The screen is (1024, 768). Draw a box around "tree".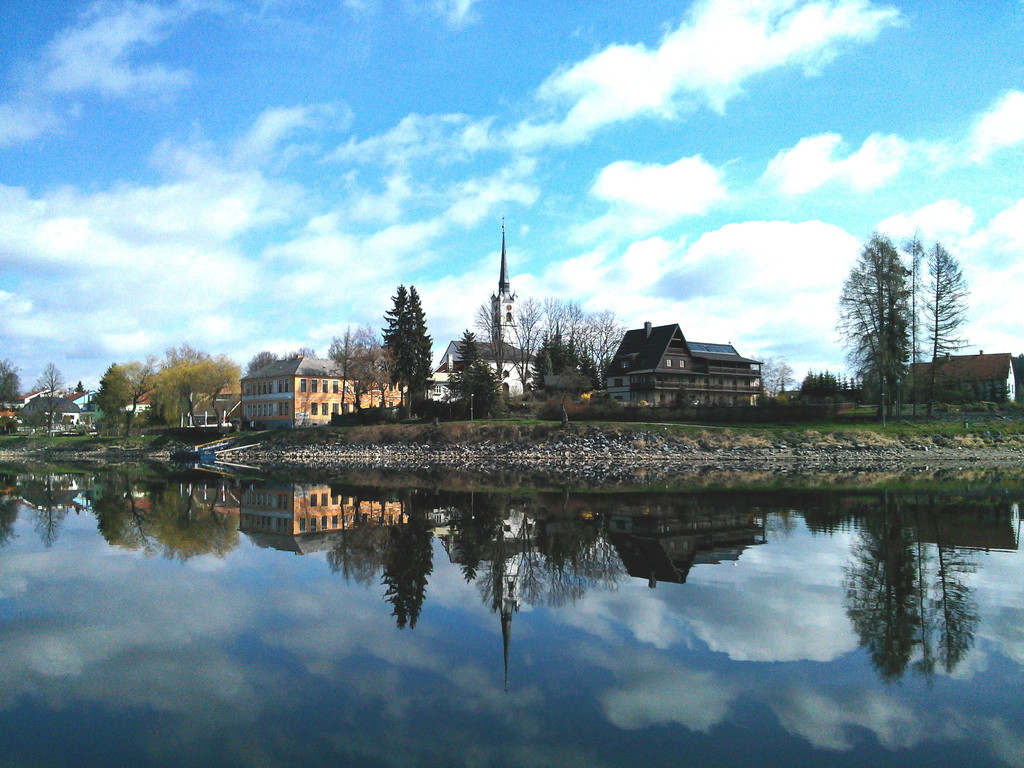
l=833, t=232, r=914, b=427.
